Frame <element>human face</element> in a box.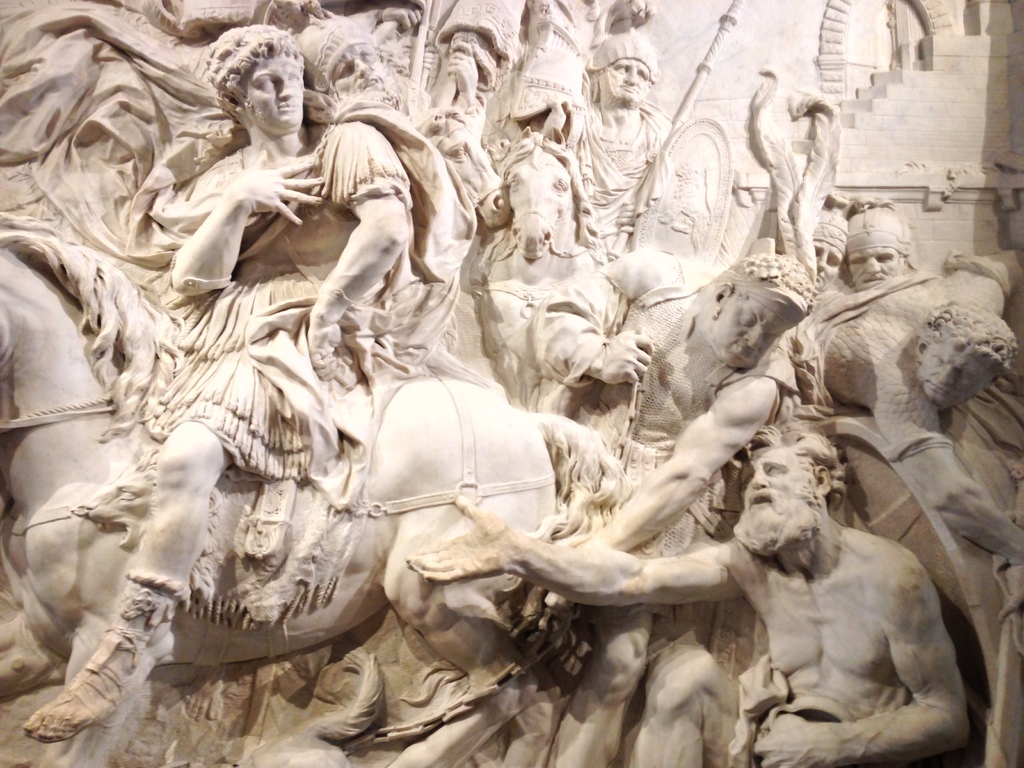
BBox(920, 345, 985, 404).
